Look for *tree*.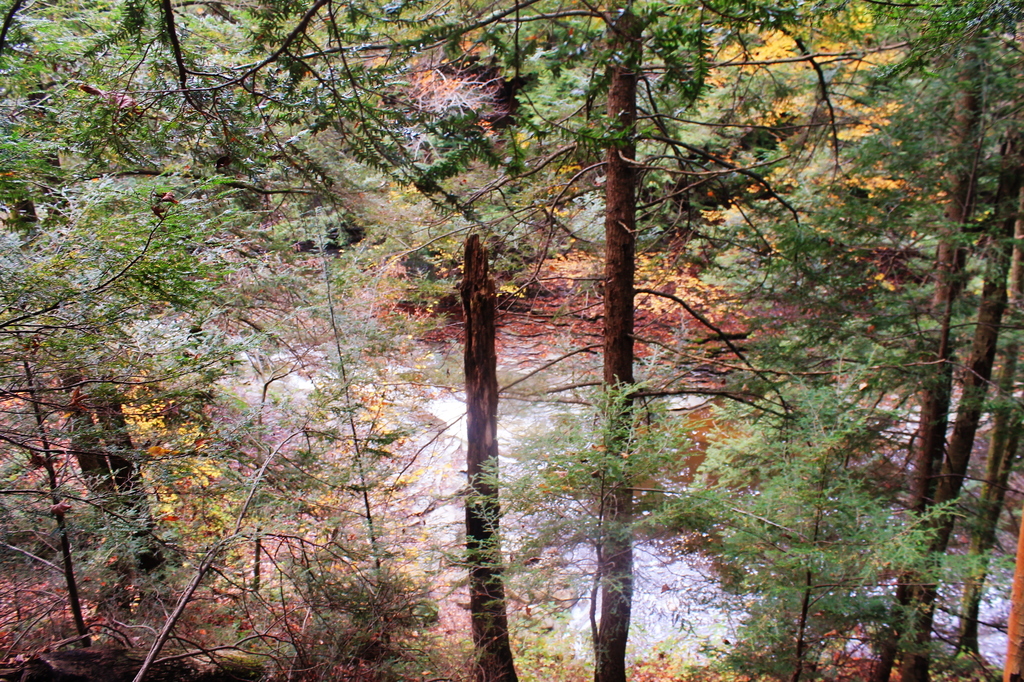
Found: (x1=545, y1=362, x2=983, y2=681).
